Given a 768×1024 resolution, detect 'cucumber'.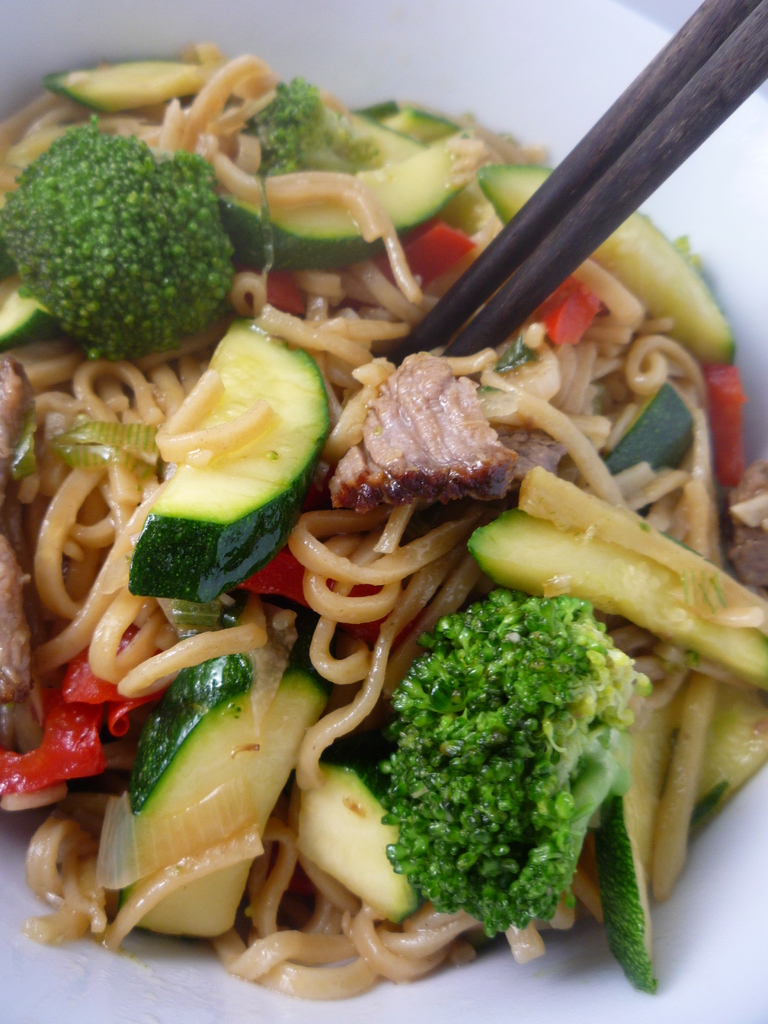
{"left": 54, "top": 57, "right": 206, "bottom": 111}.
